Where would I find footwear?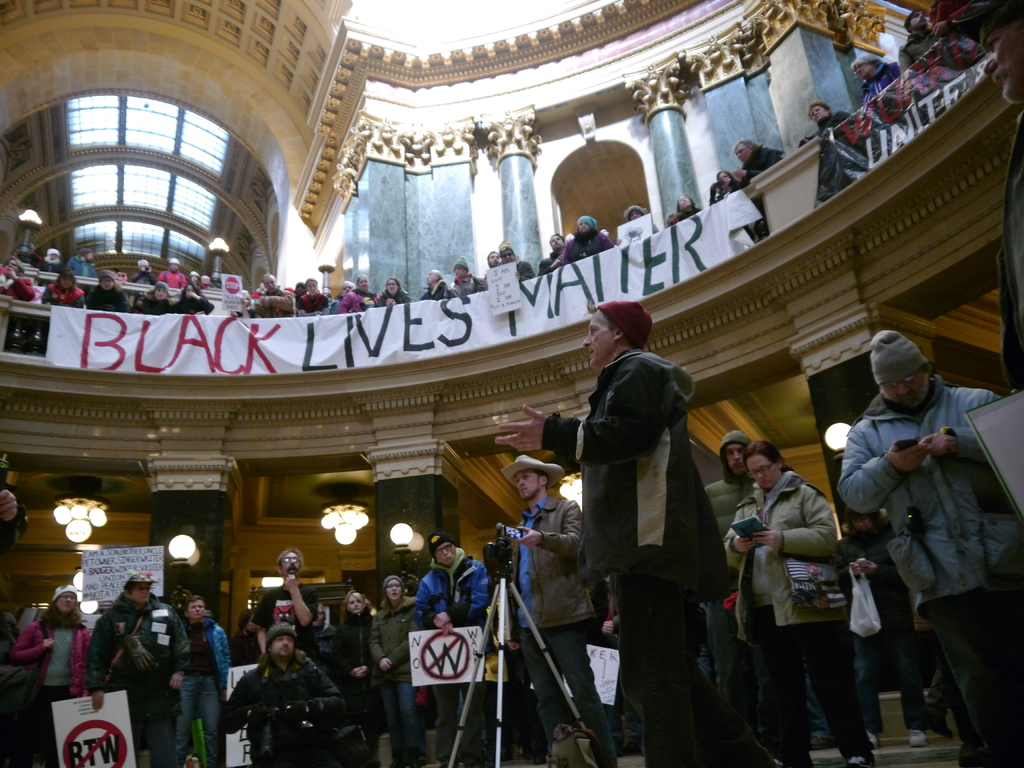
At Rect(865, 730, 883, 750).
